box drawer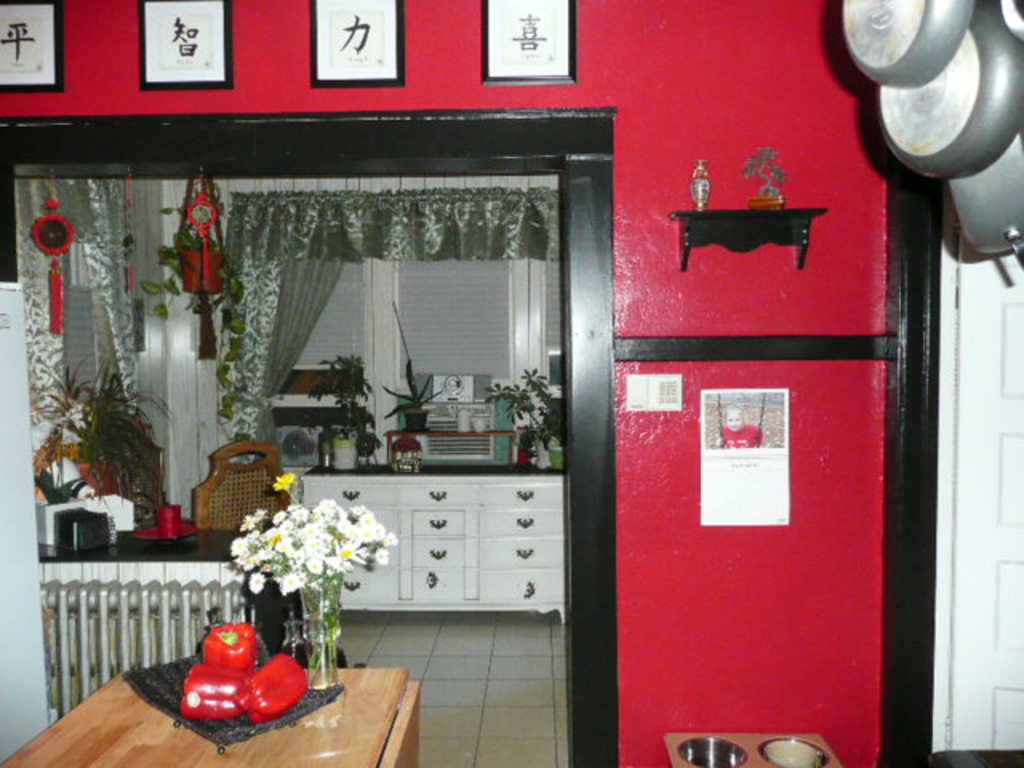
l=482, t=510, r=565, b=536
